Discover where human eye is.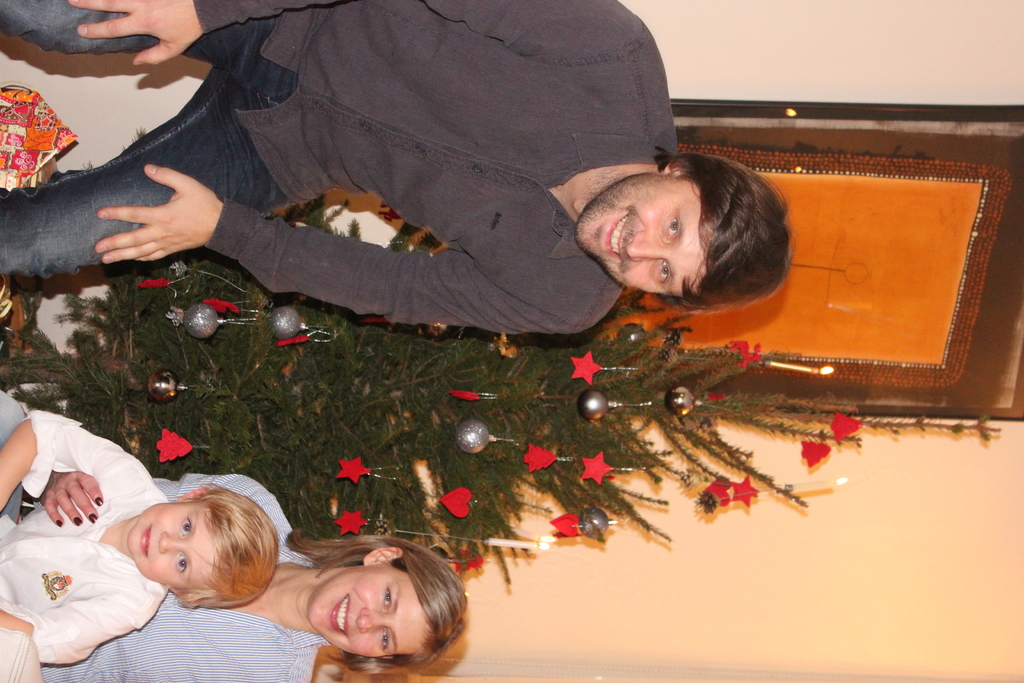
Discovered at {"x1": 662, "y1": 213, "x2": 683, "y2": 243}.
